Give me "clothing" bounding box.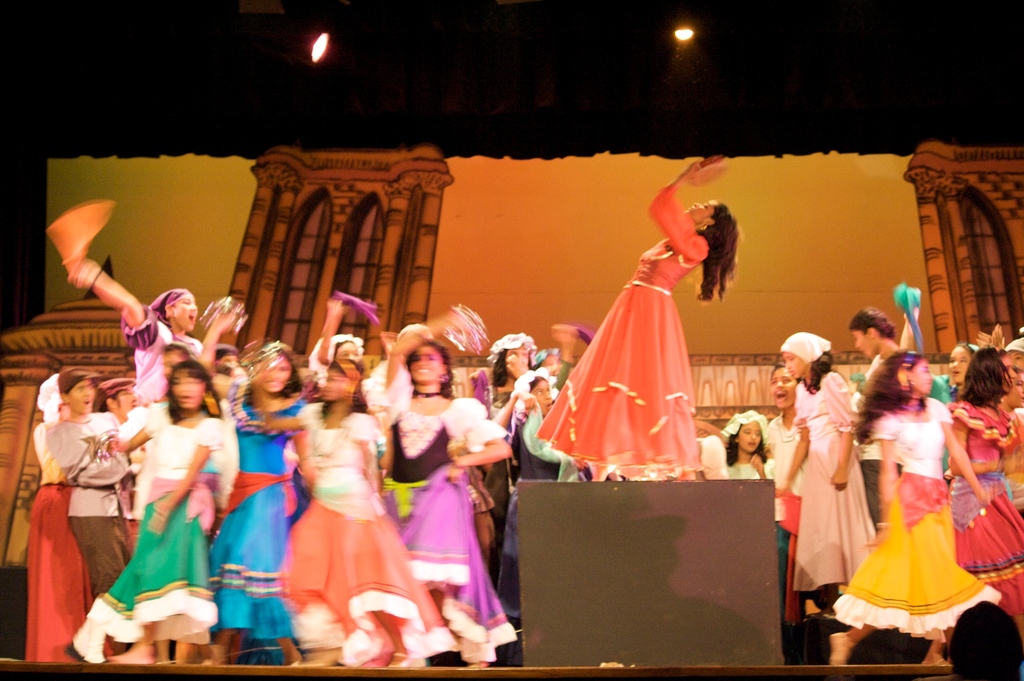
box=[289, 402, 440, 664].
